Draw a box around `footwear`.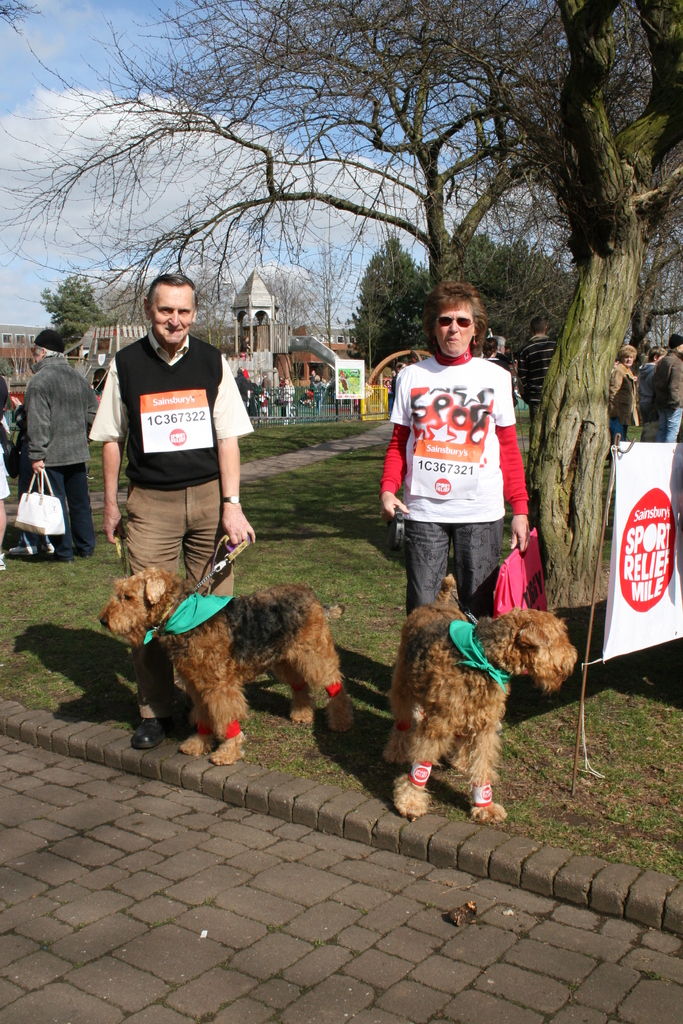
<bbox>44, 547, 79, 564</bbox>.
